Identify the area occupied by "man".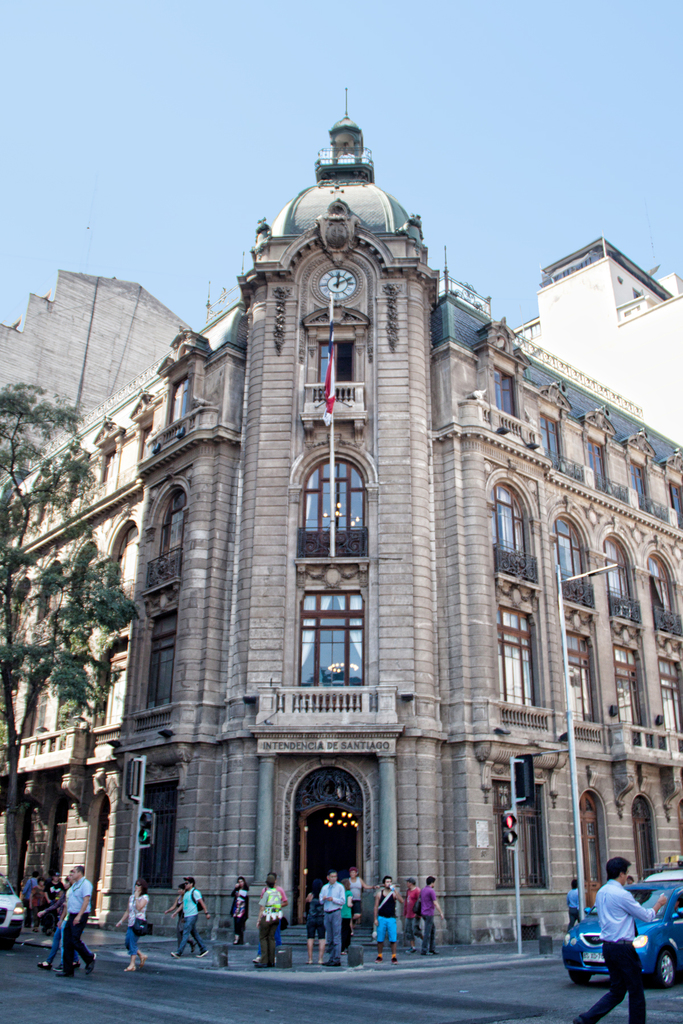
Area: pyautogui.locateOnScreen(340, 868, 380, 936).
